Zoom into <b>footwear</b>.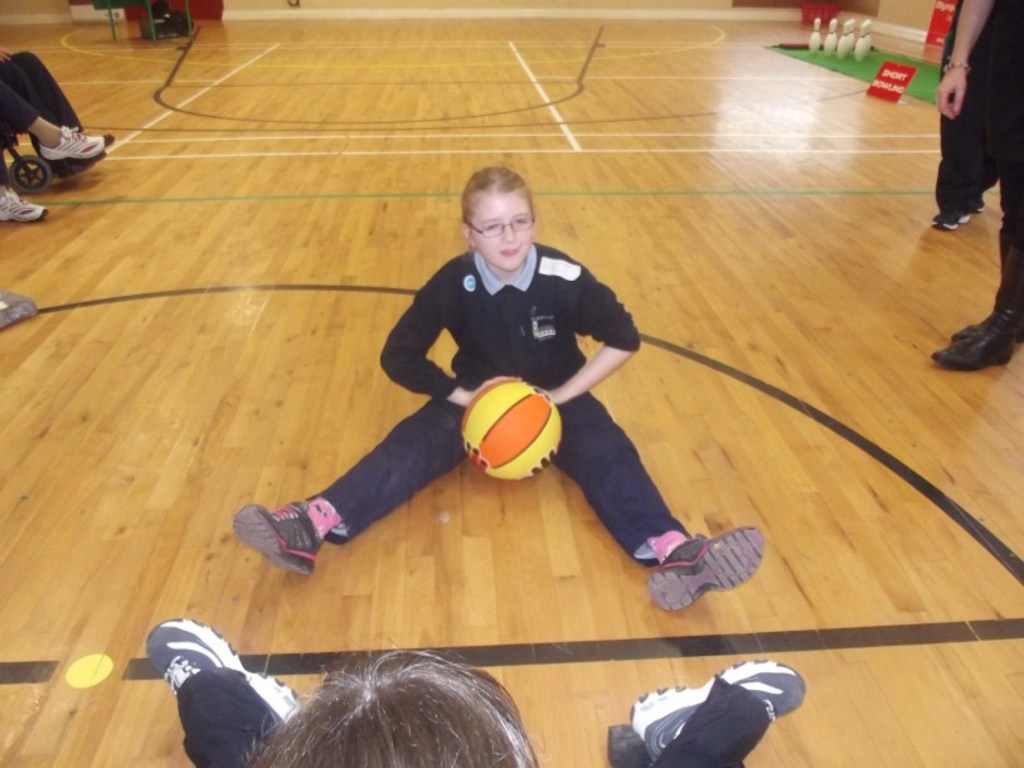
Zoom target: bbox(0, 185, 48, 225).
